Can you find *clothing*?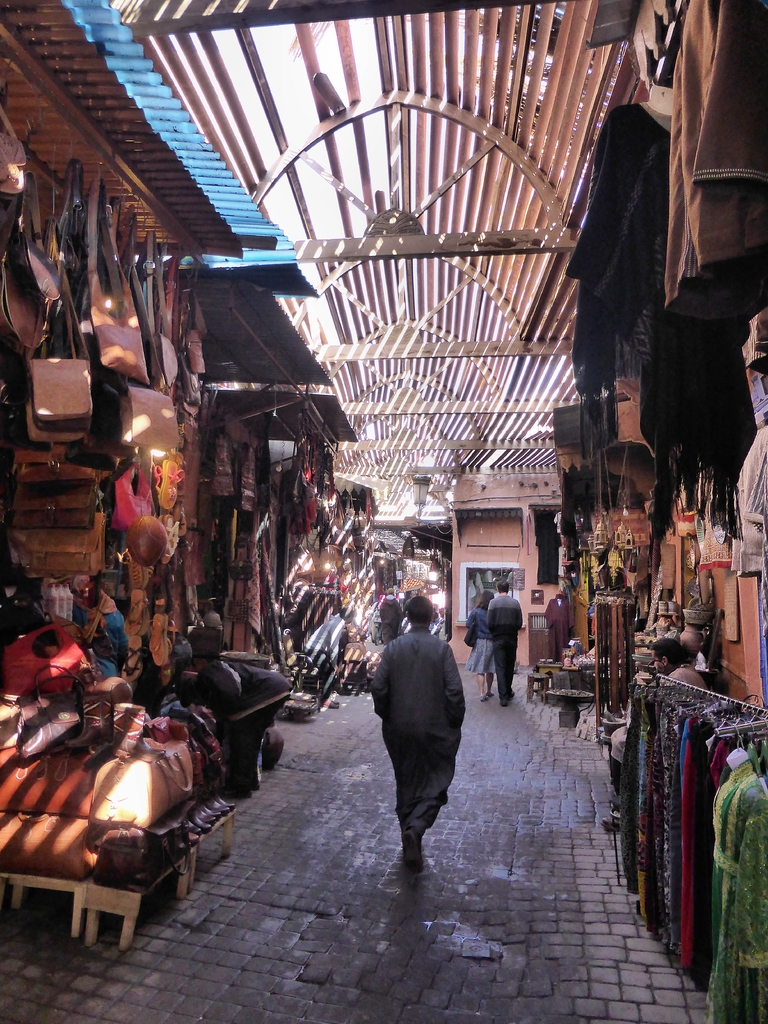
Yes, bounding box: Rect(609, 669, 707, 765).
